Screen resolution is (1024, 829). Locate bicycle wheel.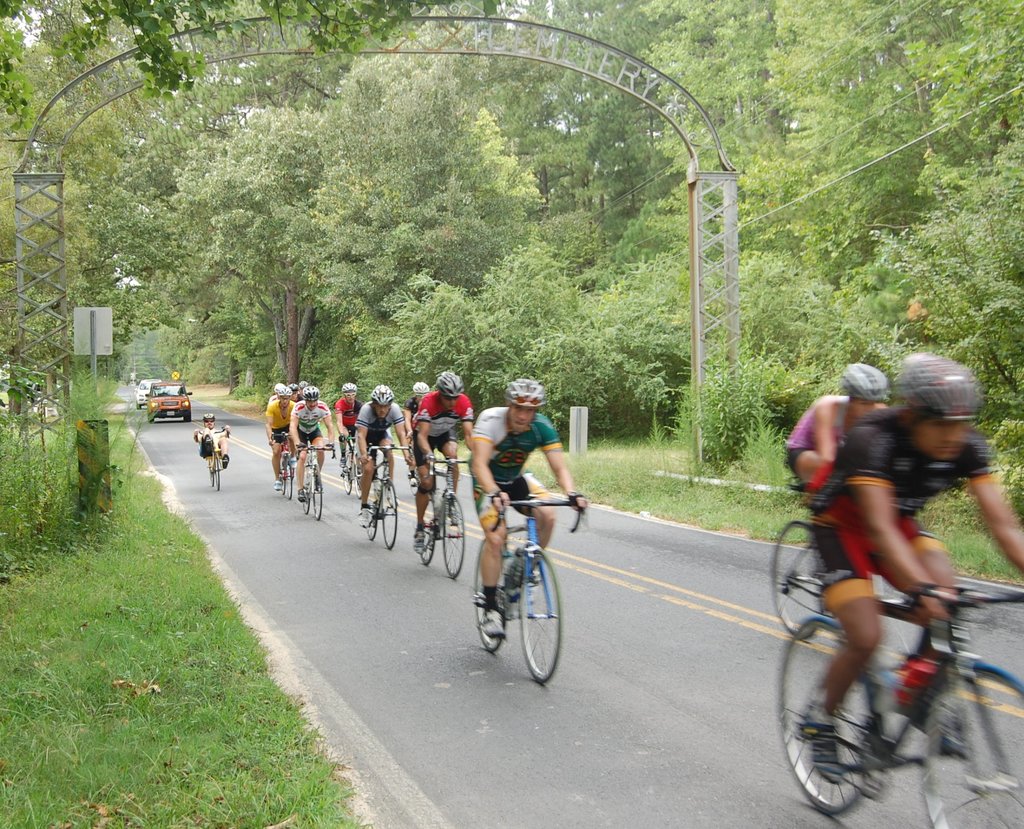
x1=468, y1=543, x2=513, y2=664.
